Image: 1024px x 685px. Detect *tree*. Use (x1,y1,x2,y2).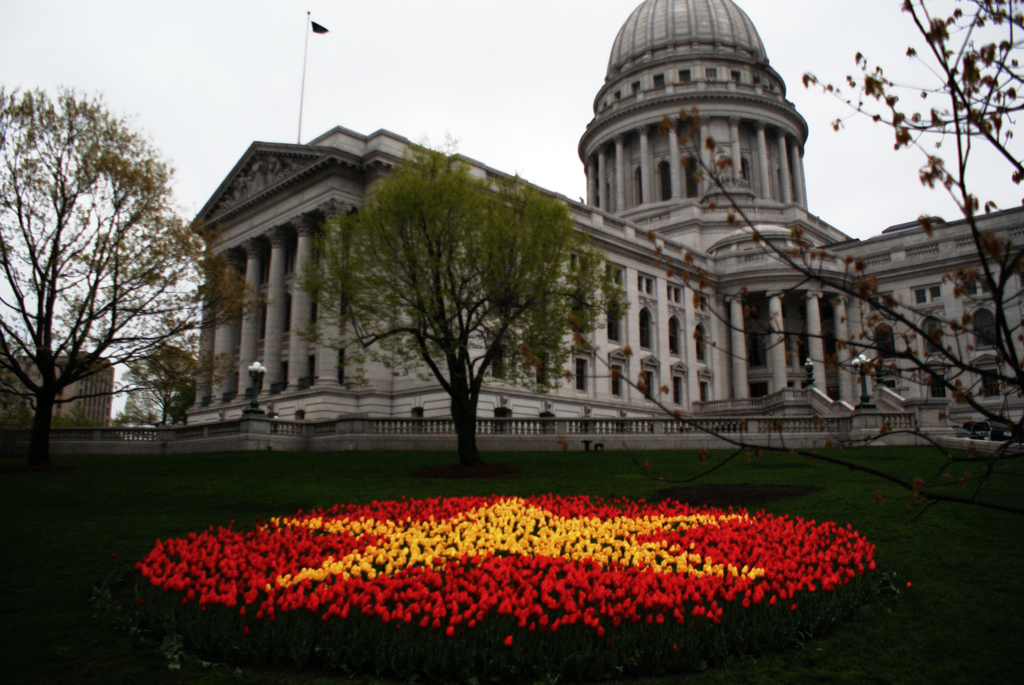
(283,132,636,467).
